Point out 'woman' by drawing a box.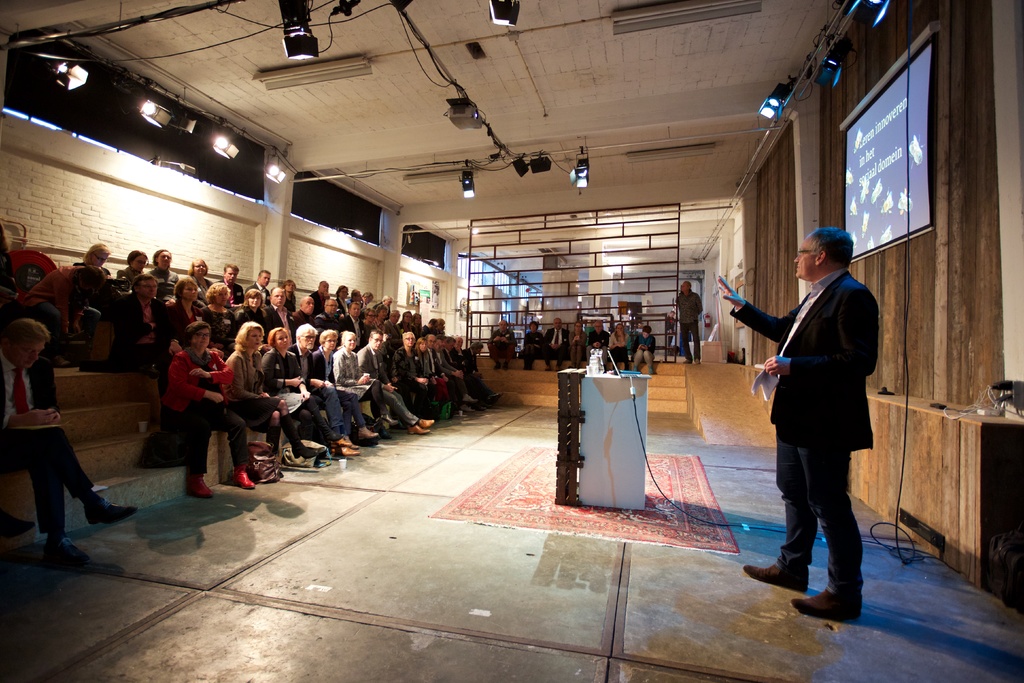
x1=240, y1=290, x2=264, y2=325.
